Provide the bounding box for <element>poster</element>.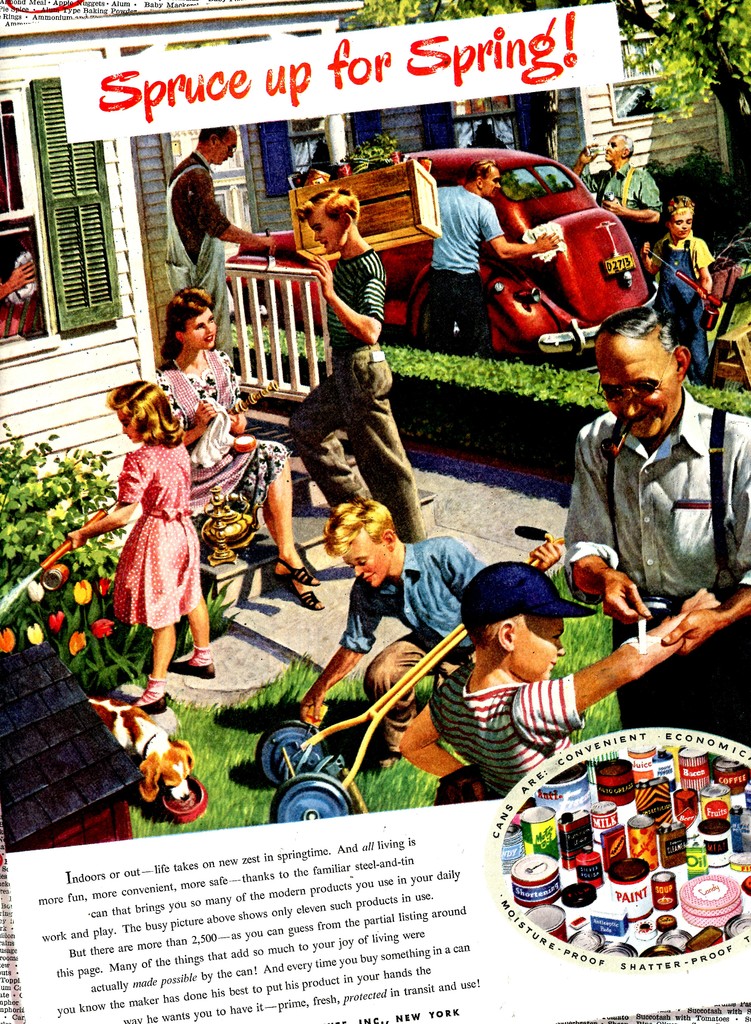
<region>0, 0, 750, 1023</region>.
